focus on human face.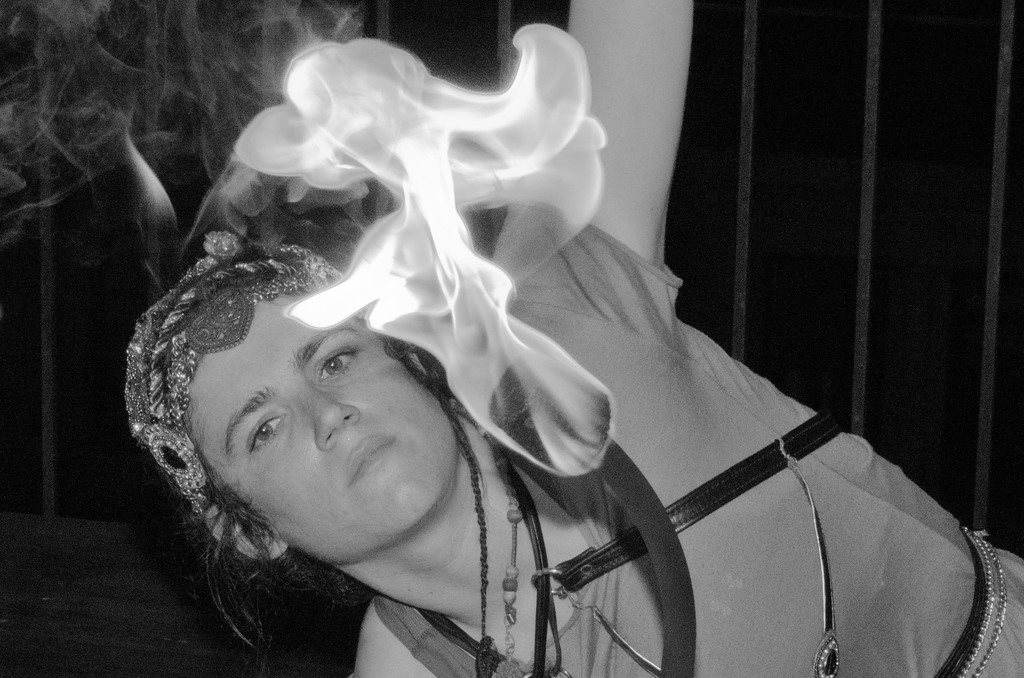
Focused at (left=194, top=296, right=456, bottom=565).
